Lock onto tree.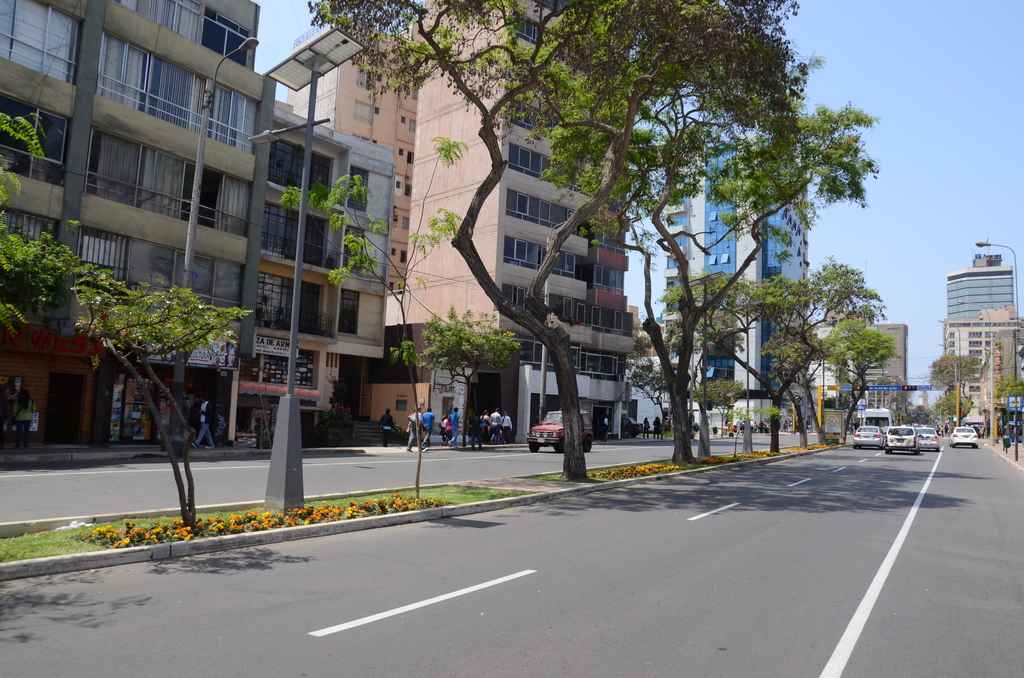
Locked: crop(42, 223, 255, 528).
